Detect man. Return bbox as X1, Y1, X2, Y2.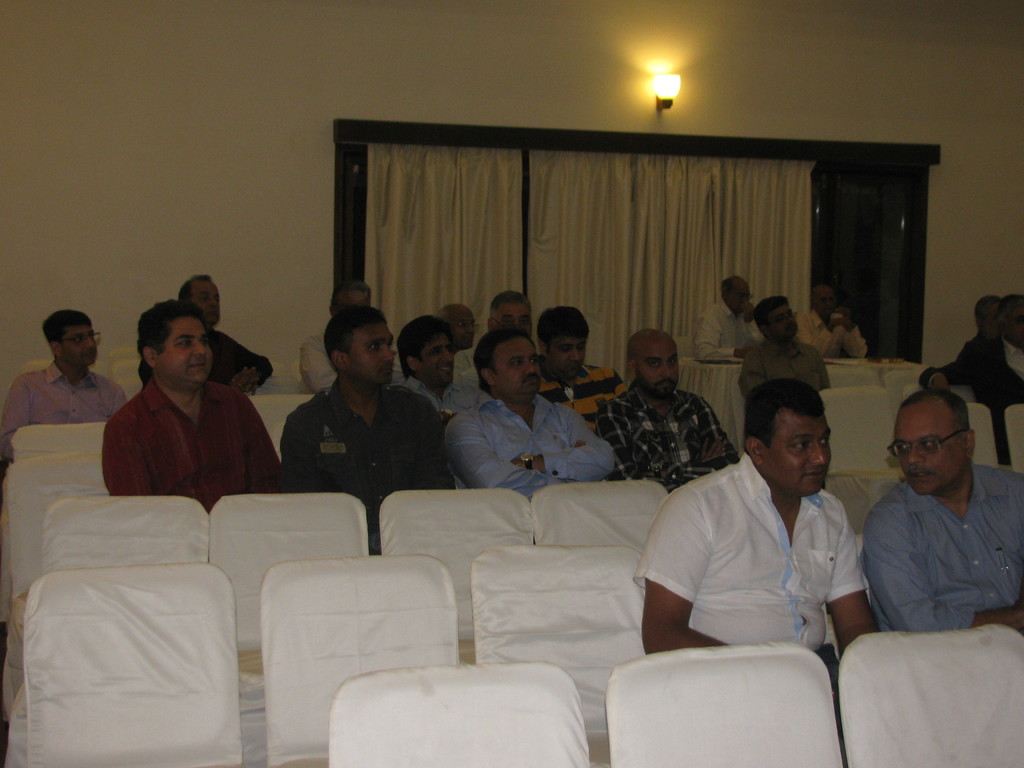
953, 299, 1001, 367.
